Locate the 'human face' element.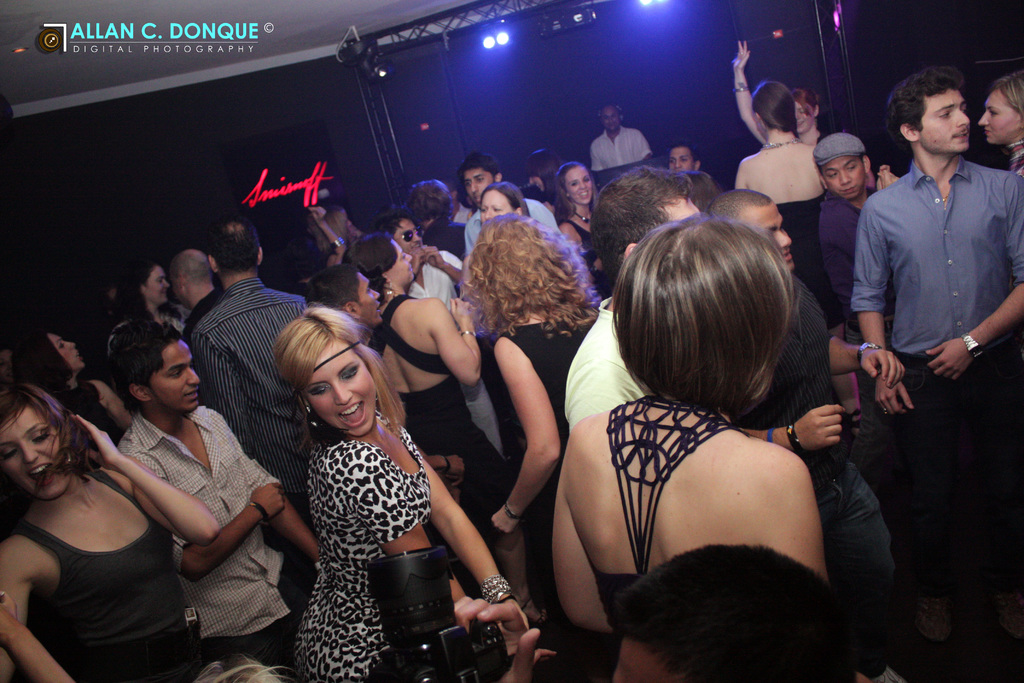
Element bbox: 817:155:872:202.
